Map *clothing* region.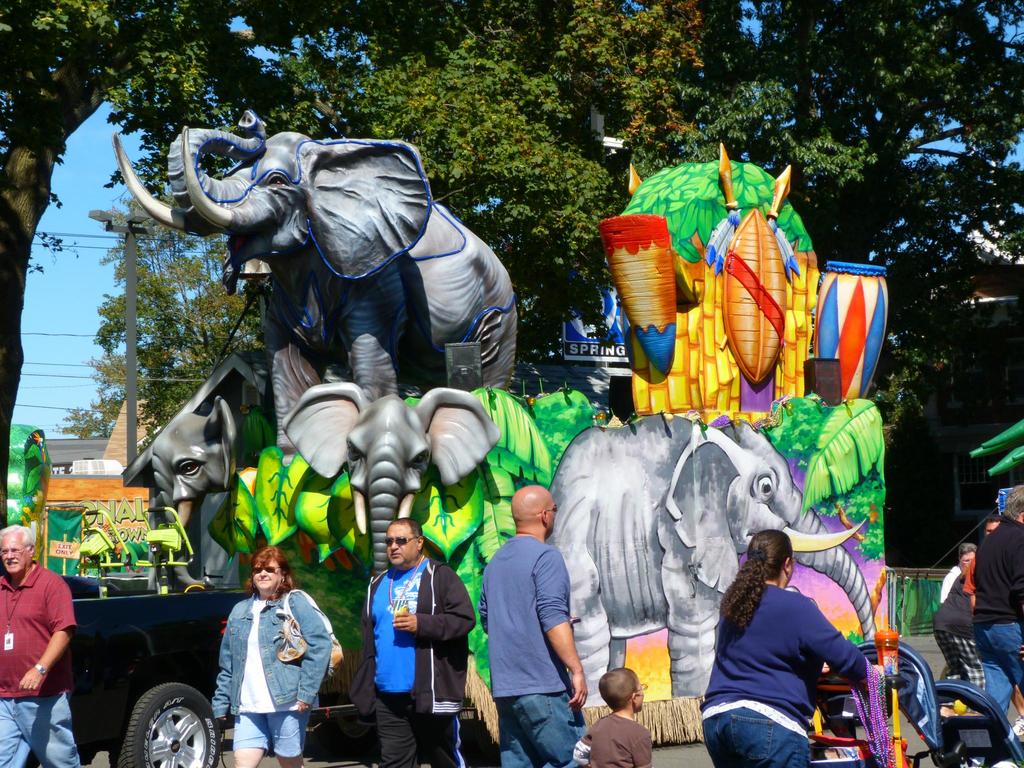
Mapped to rect(238, 716, 303, 758).
